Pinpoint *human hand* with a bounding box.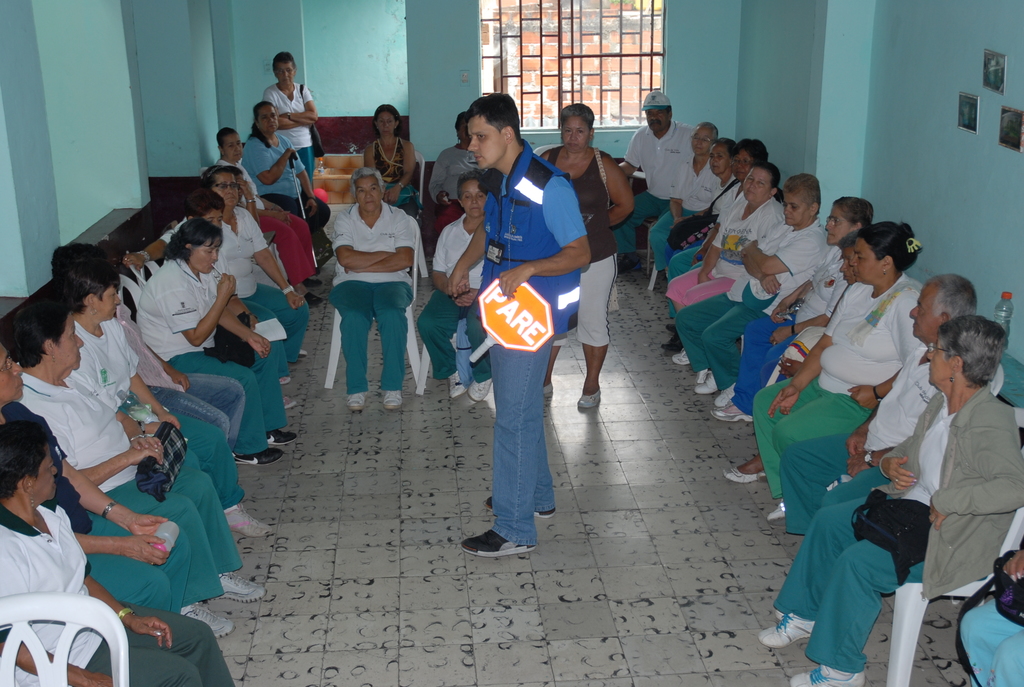
crop(674, 216, 689, 228).
